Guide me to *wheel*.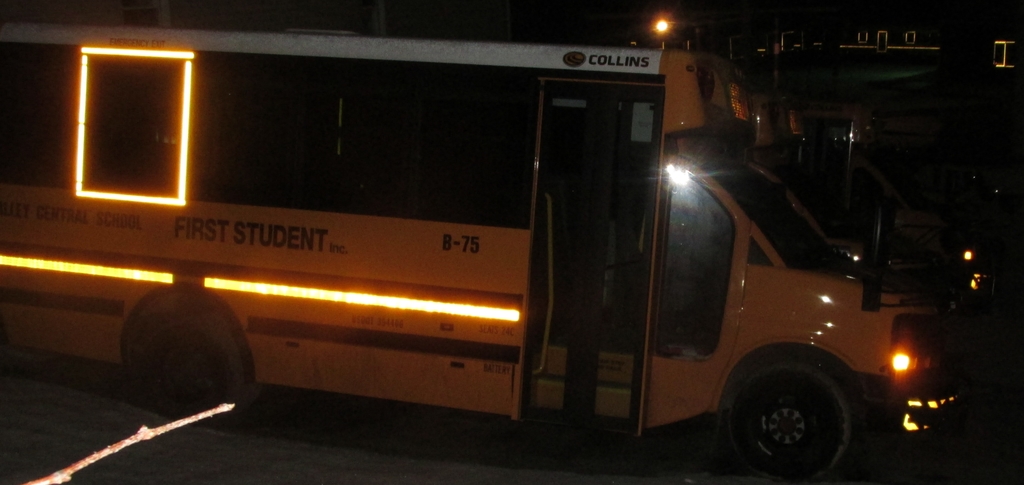
Guidance: select_region(124, 287, 246, 429).
